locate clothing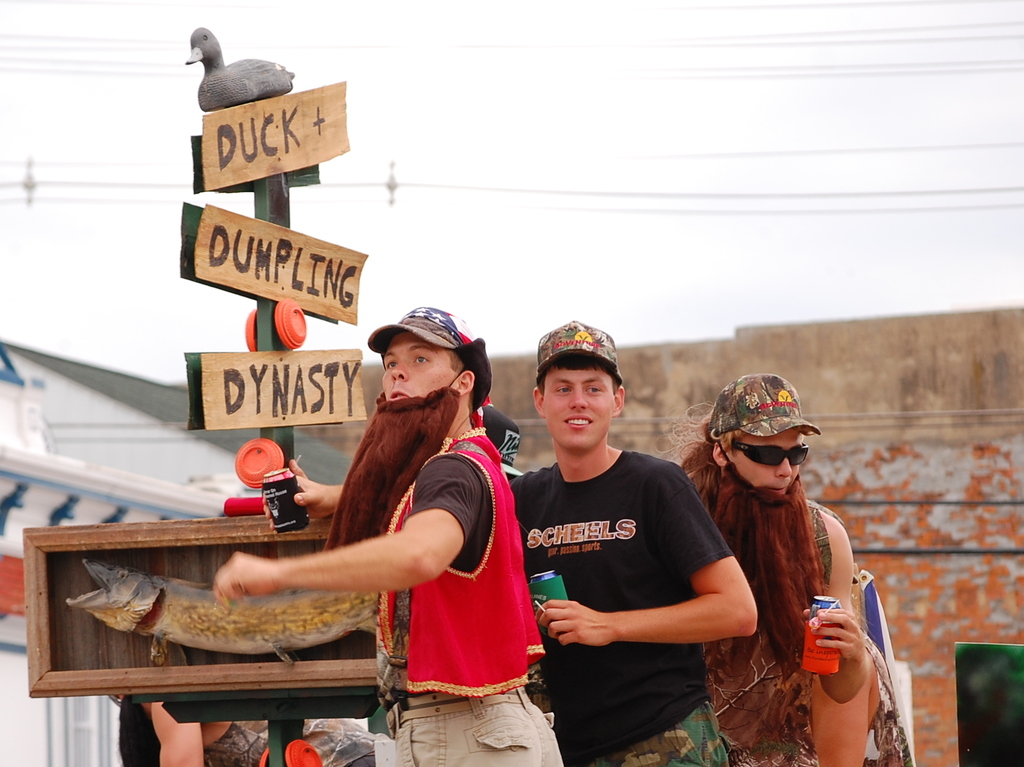
x1=202, y1=719, x2=387, y2=766
